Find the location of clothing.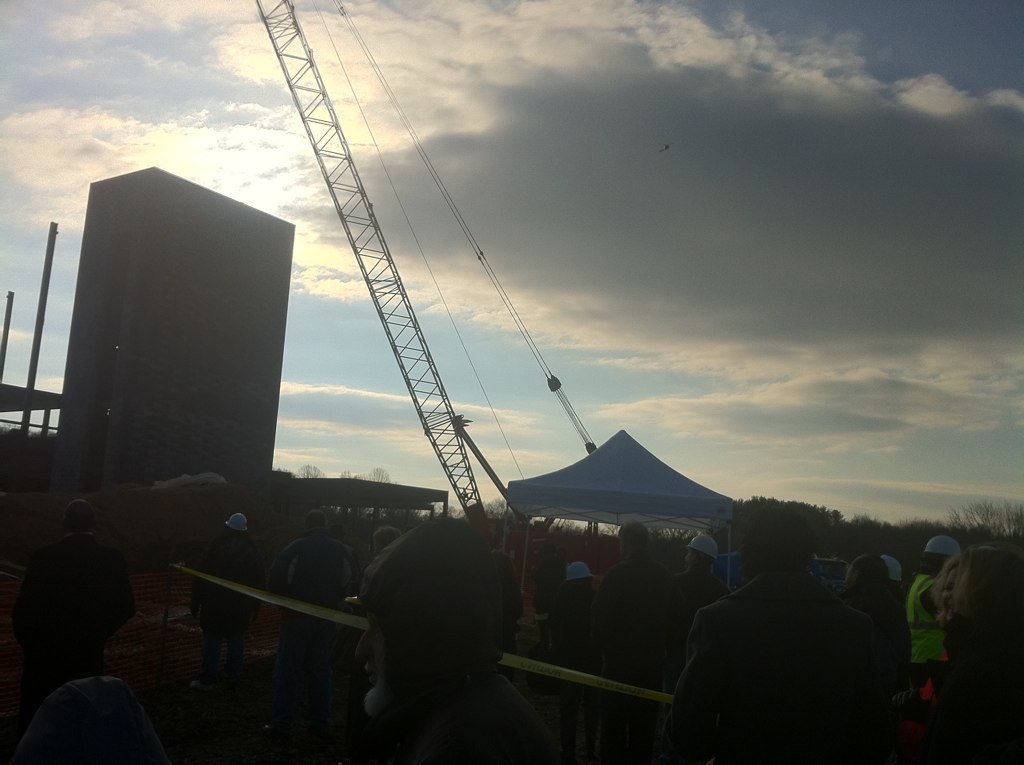
Location: <box>670,565,725,649</box>.
